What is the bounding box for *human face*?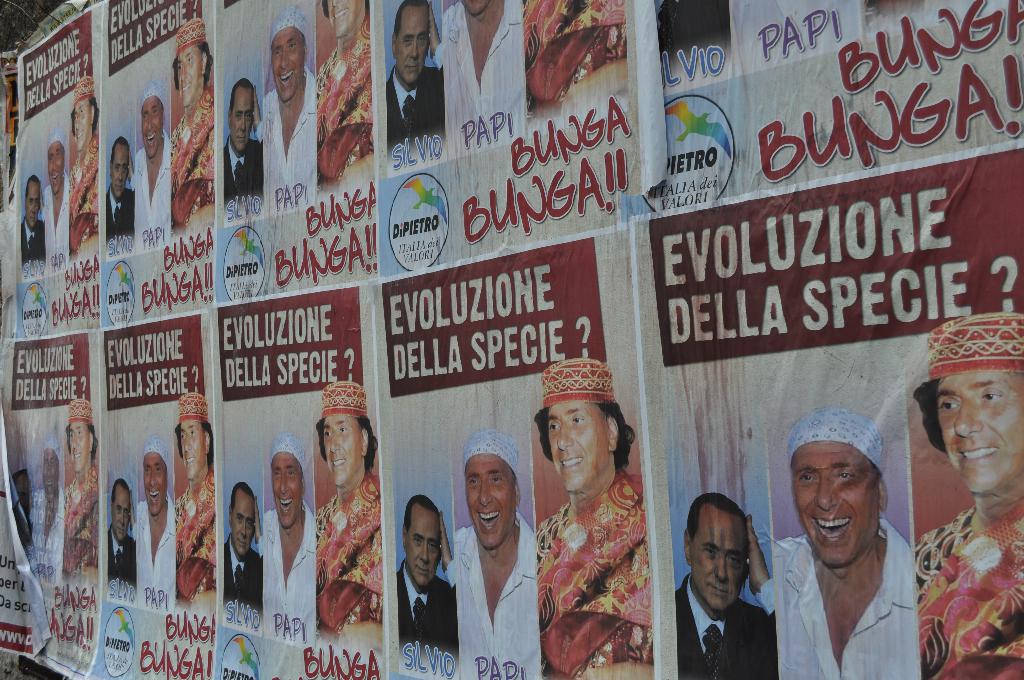
{"x1": 68, "y1": 422, "x2": 93, "y2": 469}.
